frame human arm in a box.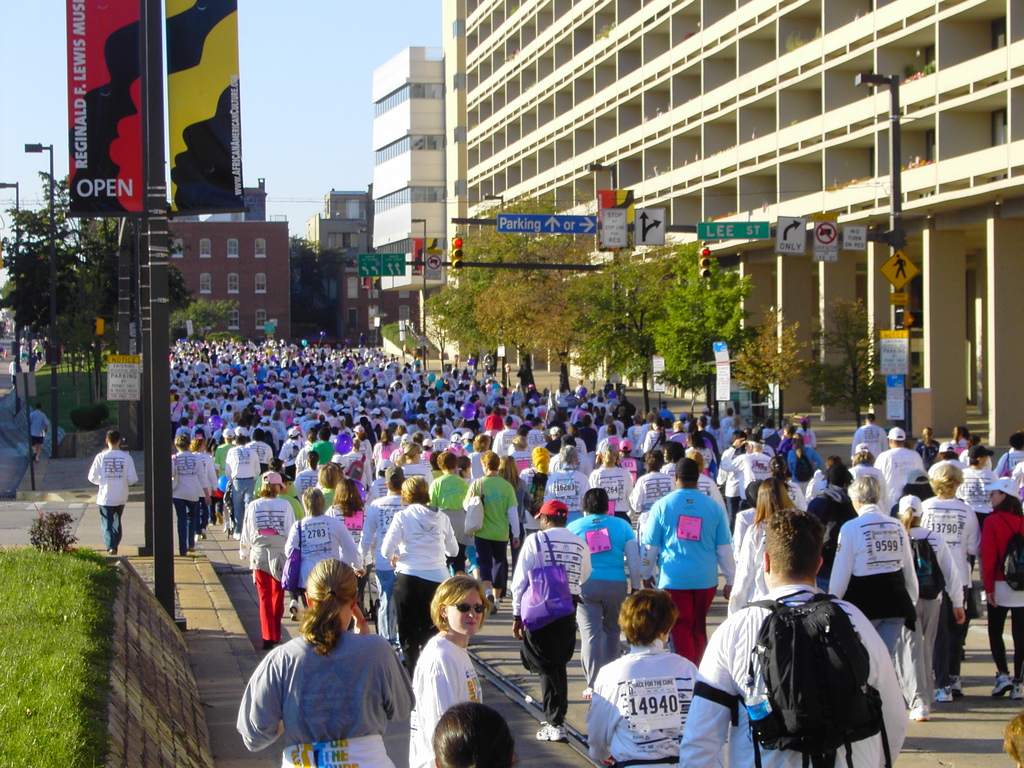
left=593, top=442, right=602, bottom=465.
